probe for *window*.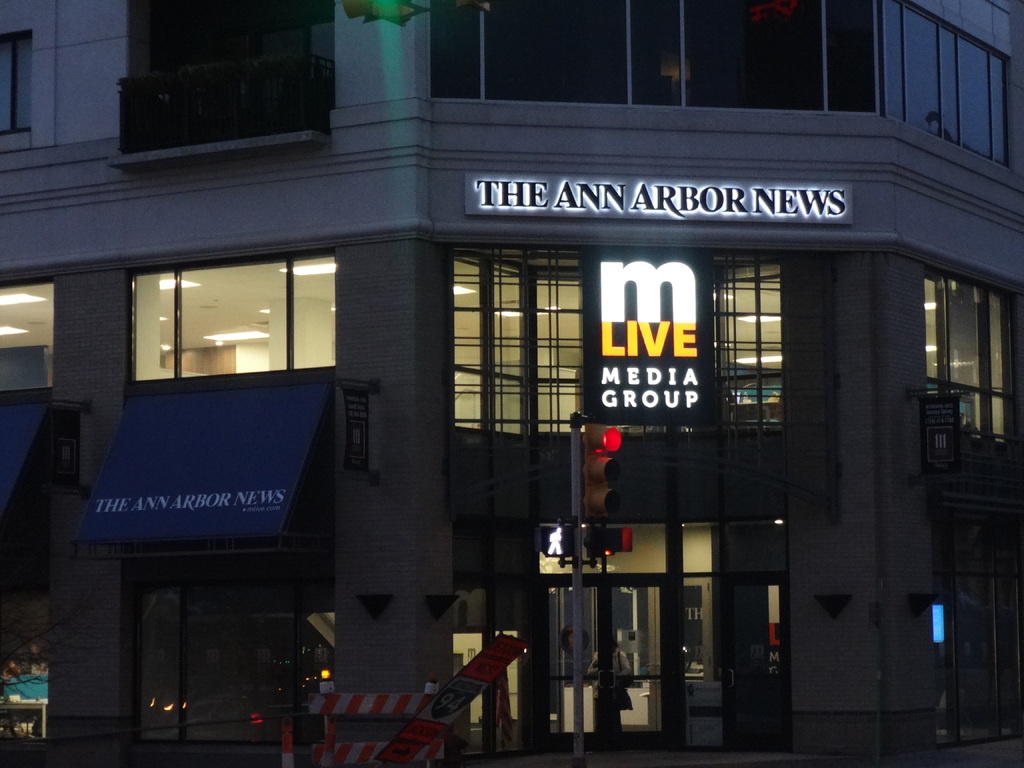
Probe result: l=440, t=241, r=797, b=435.
